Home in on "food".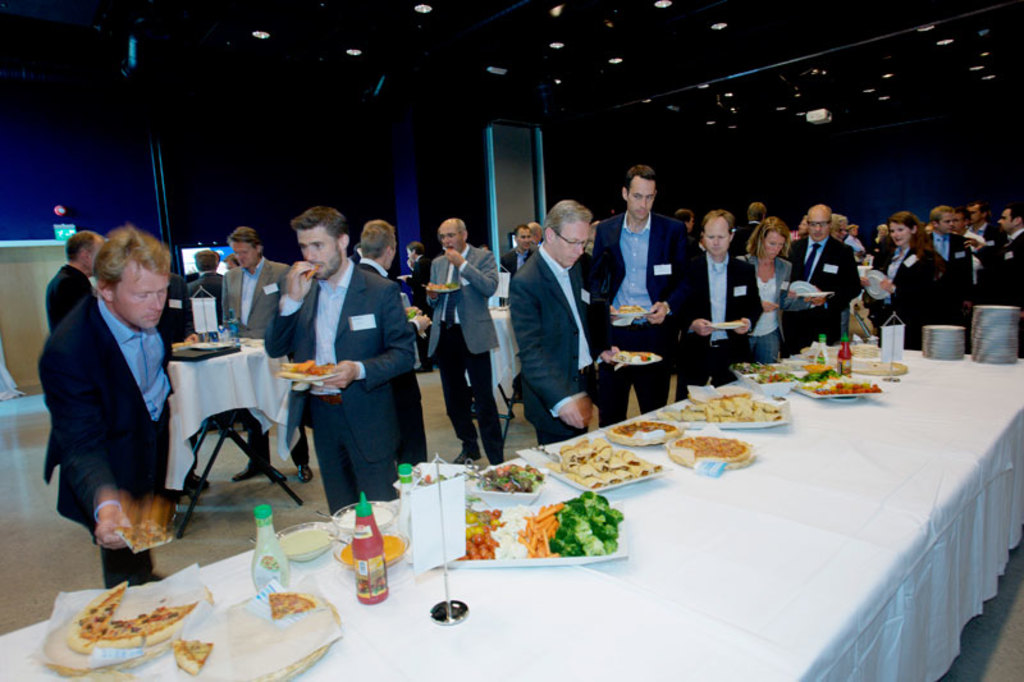
Homed in at locate(280, 357, 337, 377).
